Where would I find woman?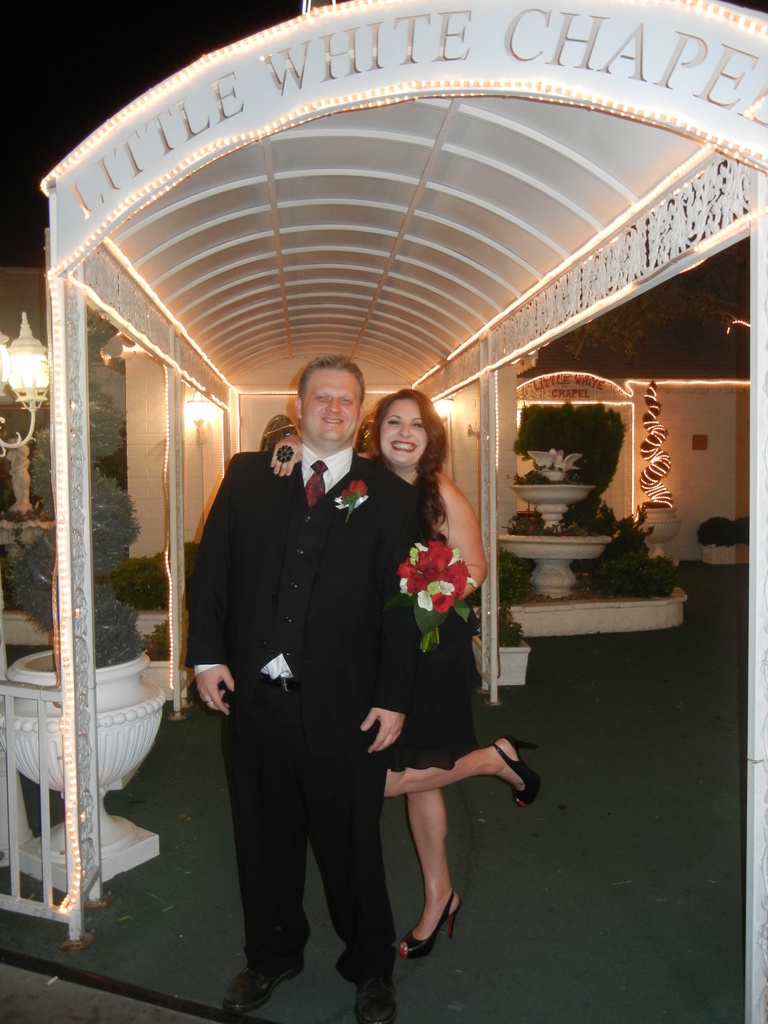
At detection(384, 404, 498, 915).
